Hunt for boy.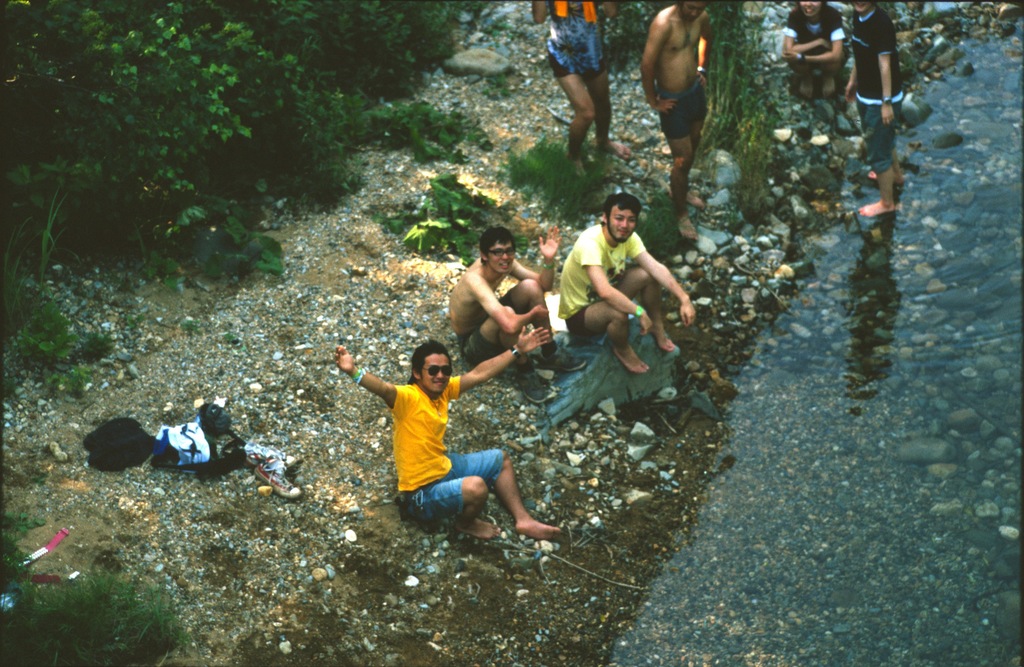
Hunted down at <box>451,224,588,403</box>.
